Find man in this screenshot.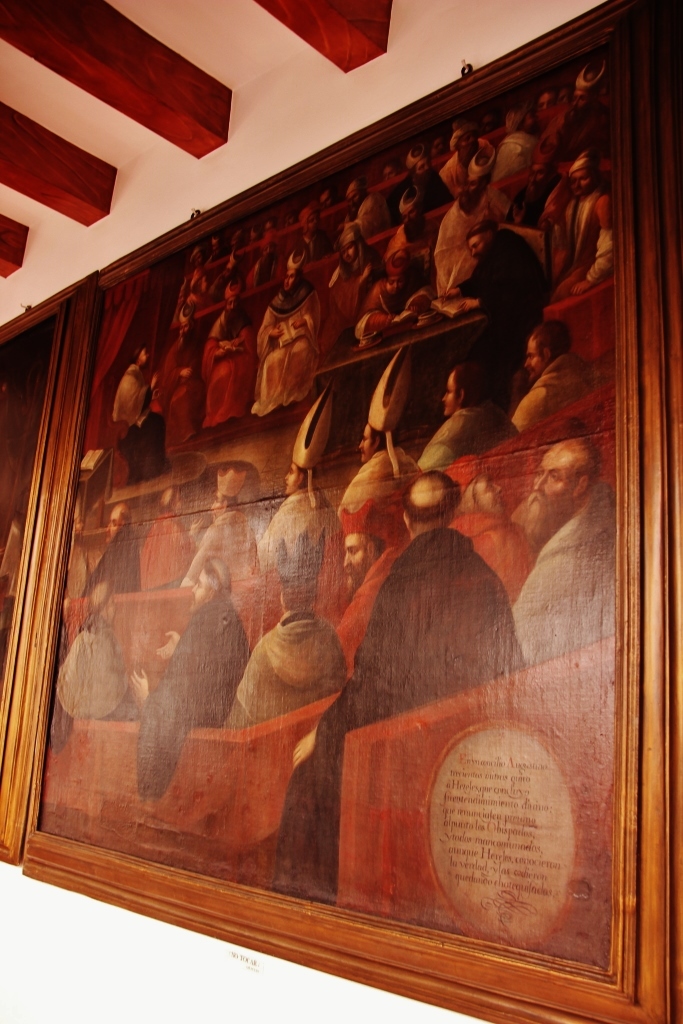
The bounding box for man is x1=561 y1=54 x2=615 y2=133.
